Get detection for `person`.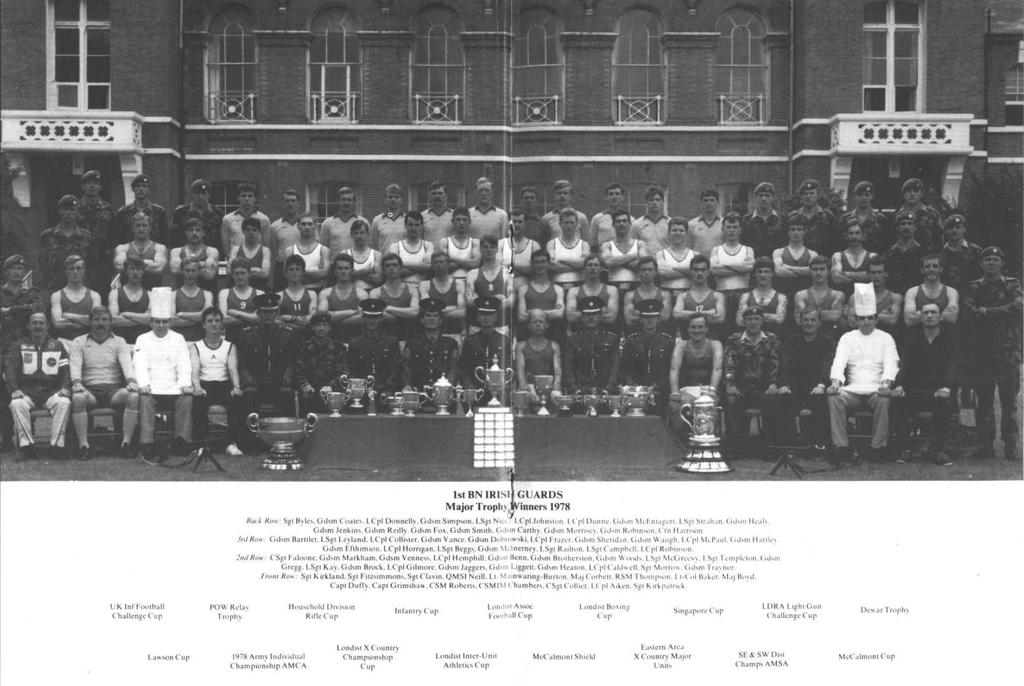
Detection: x1=788, y1=253, x2=847, y2=336.
